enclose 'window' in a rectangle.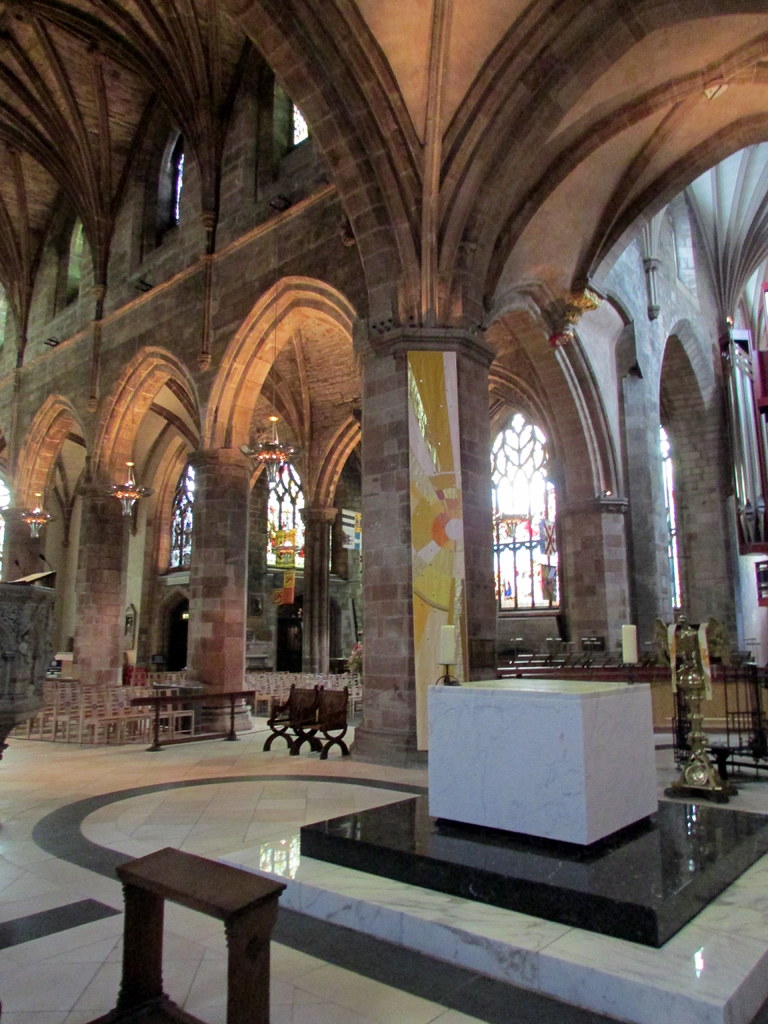
detection(161, 458, 194, 566).
